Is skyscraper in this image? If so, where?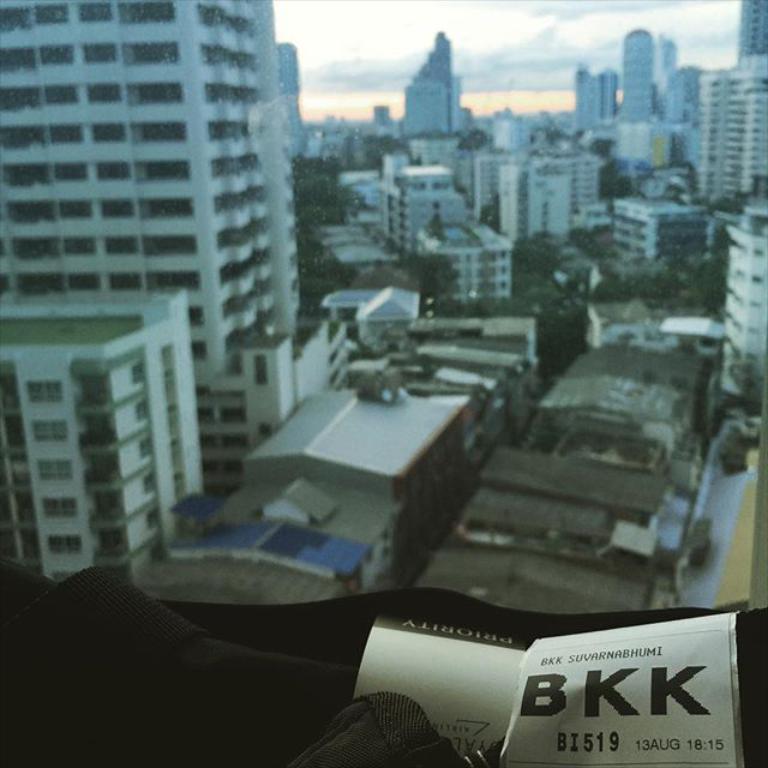
Yes, at (616, 30, 666, 128).
